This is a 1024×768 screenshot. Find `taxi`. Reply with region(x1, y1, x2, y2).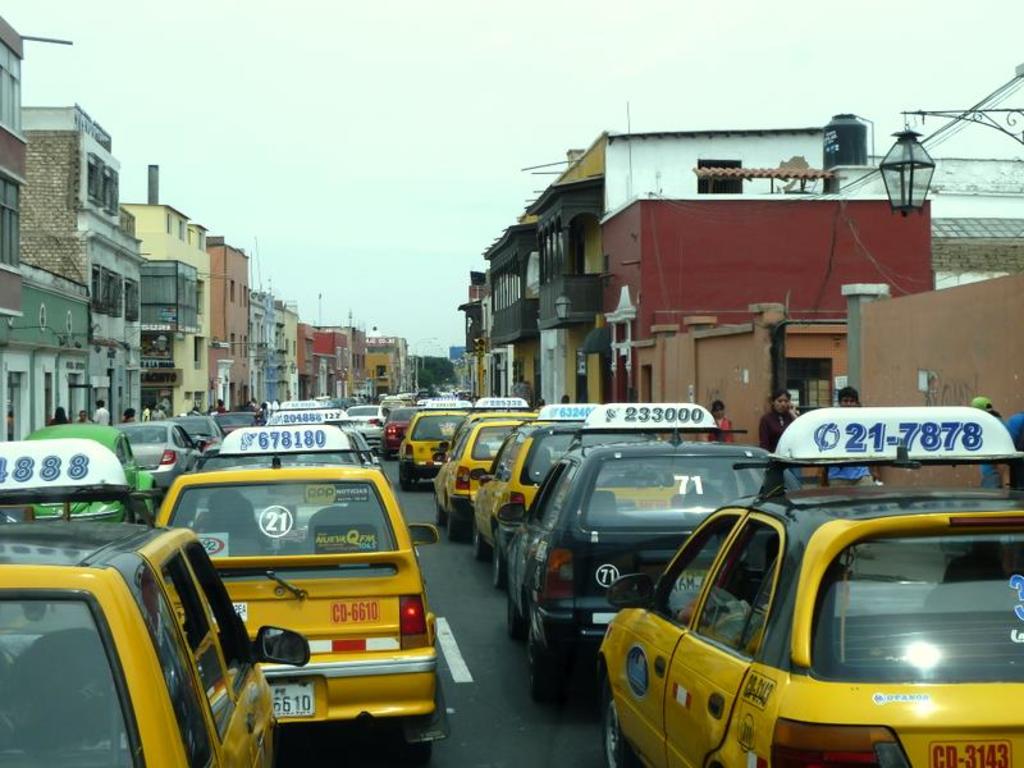
region(244, 403, 387, 483).
